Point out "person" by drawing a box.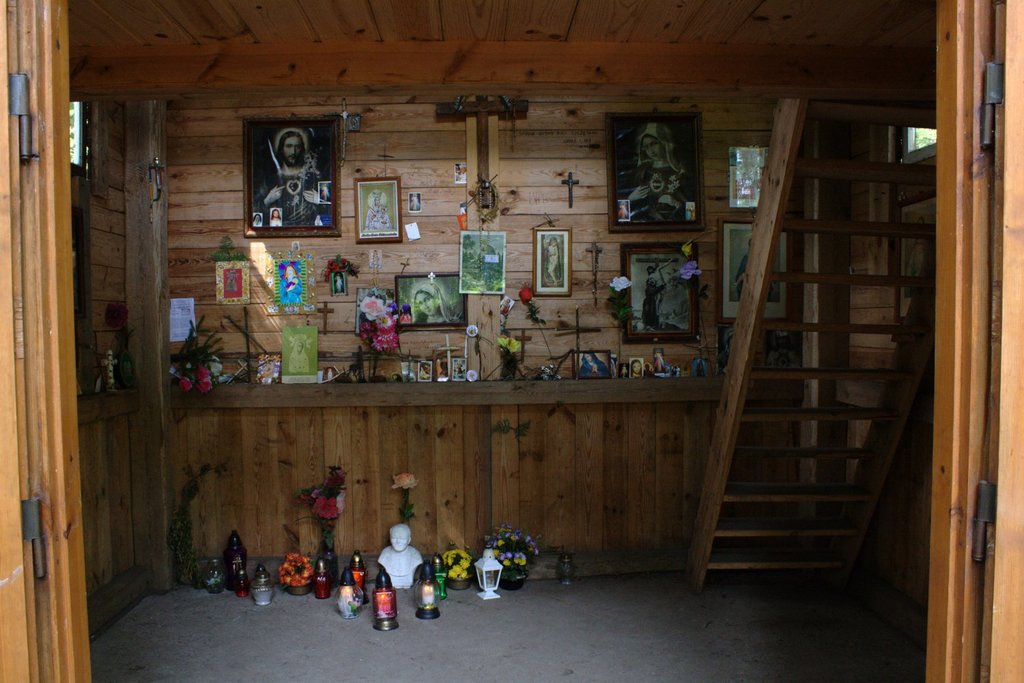
detection(281, 264, 300, 306).
